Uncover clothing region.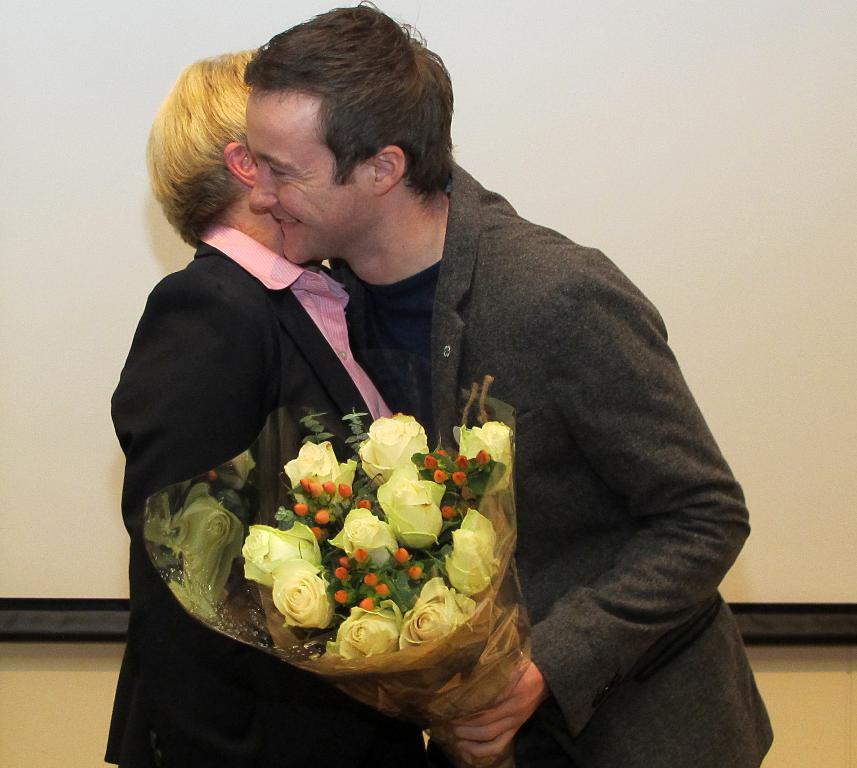
Uncovered: Rect(329, 163, 780, 767).
